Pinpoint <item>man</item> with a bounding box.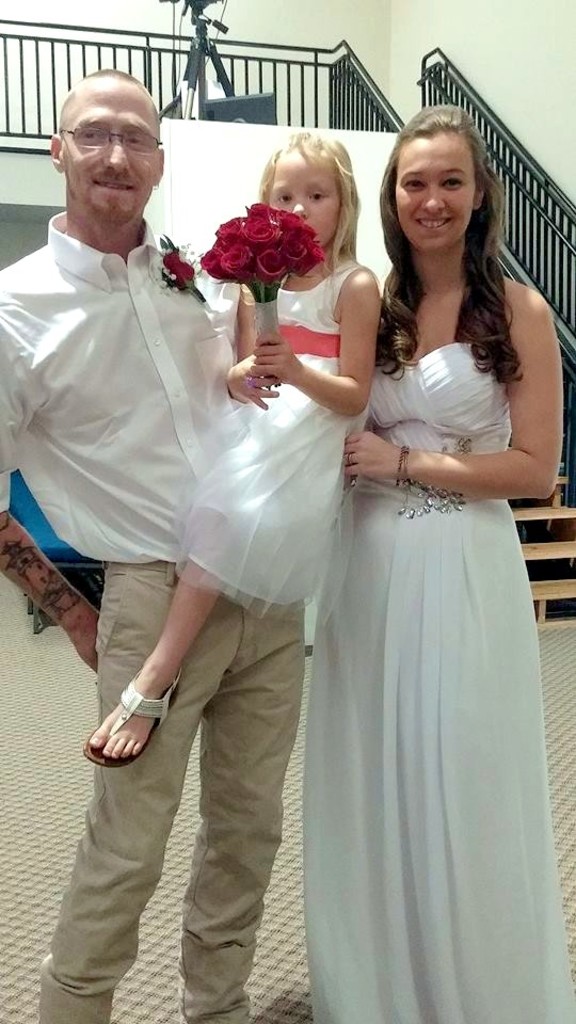
0:82:323:1023.
